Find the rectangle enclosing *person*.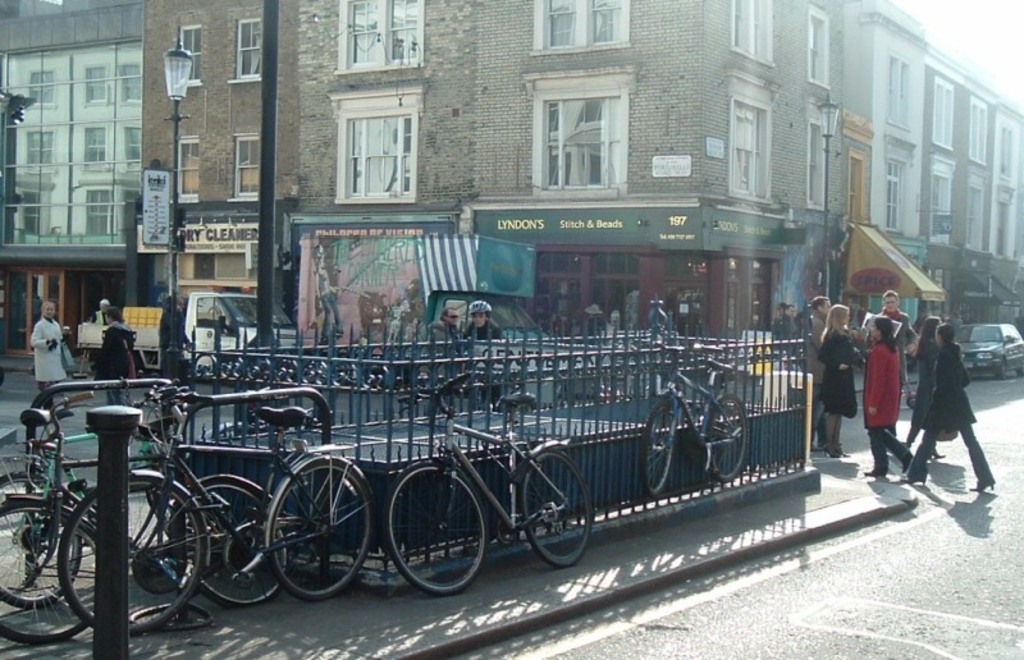
421, 301, 474, 400.
